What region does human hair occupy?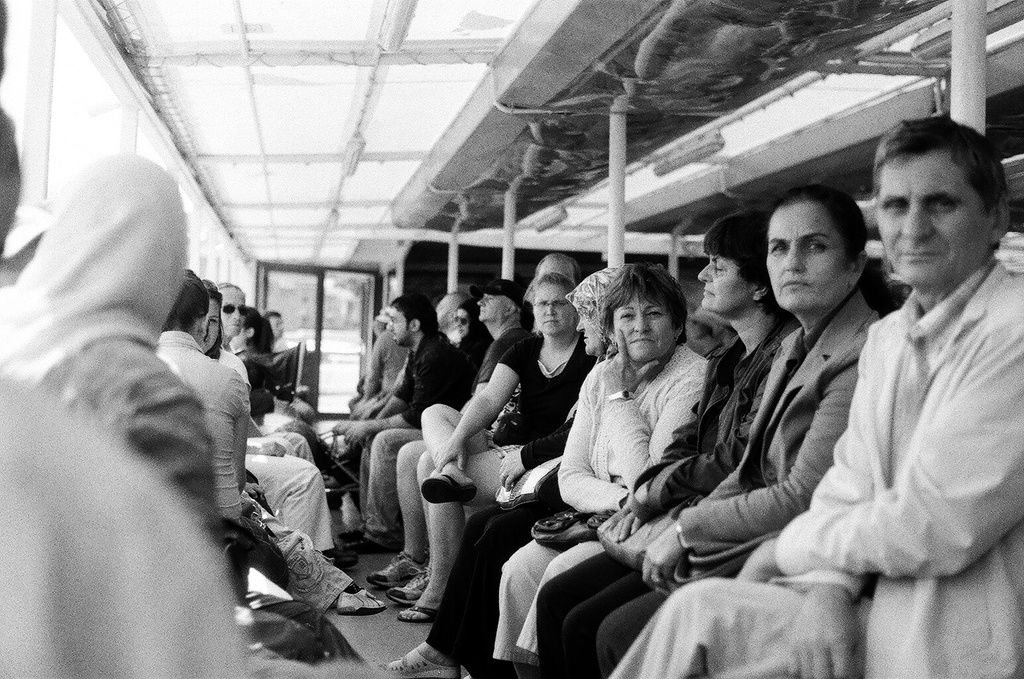
x1=221 y1=284 x2=247 y2=309.
